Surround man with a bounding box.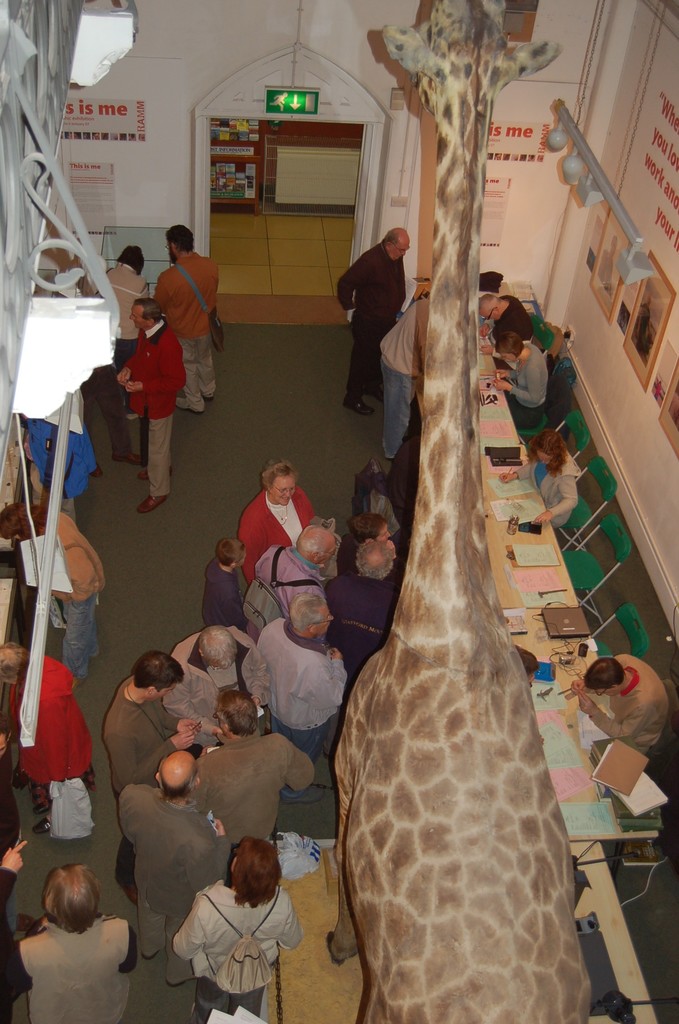
crop(3, 497, 106, 679).
